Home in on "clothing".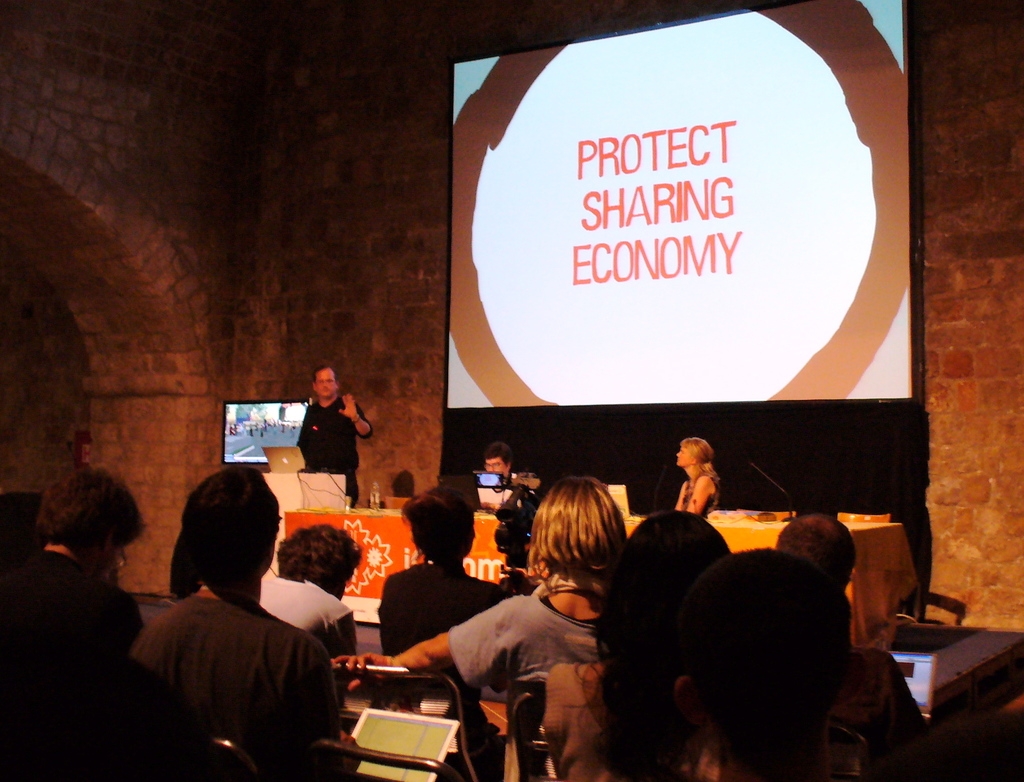
Homed in at [681,469,723,524].
